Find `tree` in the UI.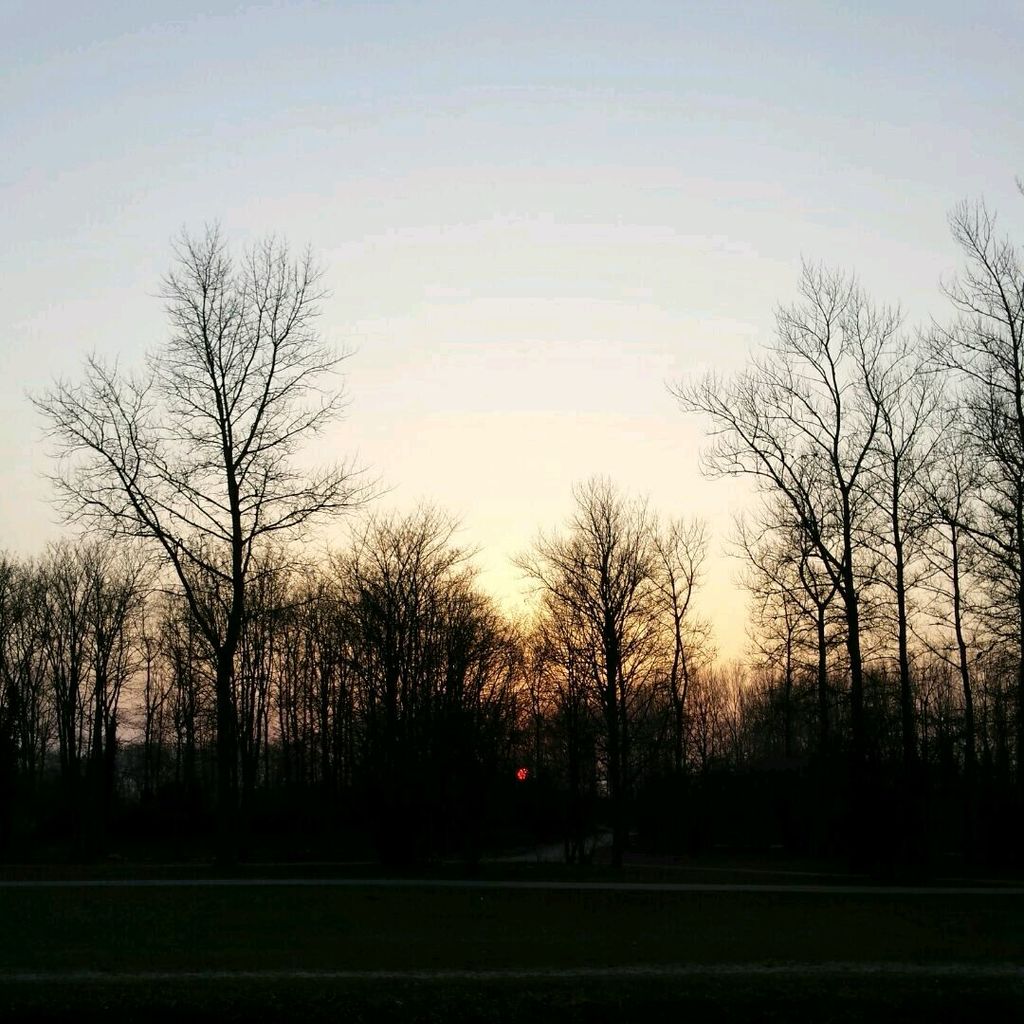
UI element at bbox(661, 252, 902, 722).
